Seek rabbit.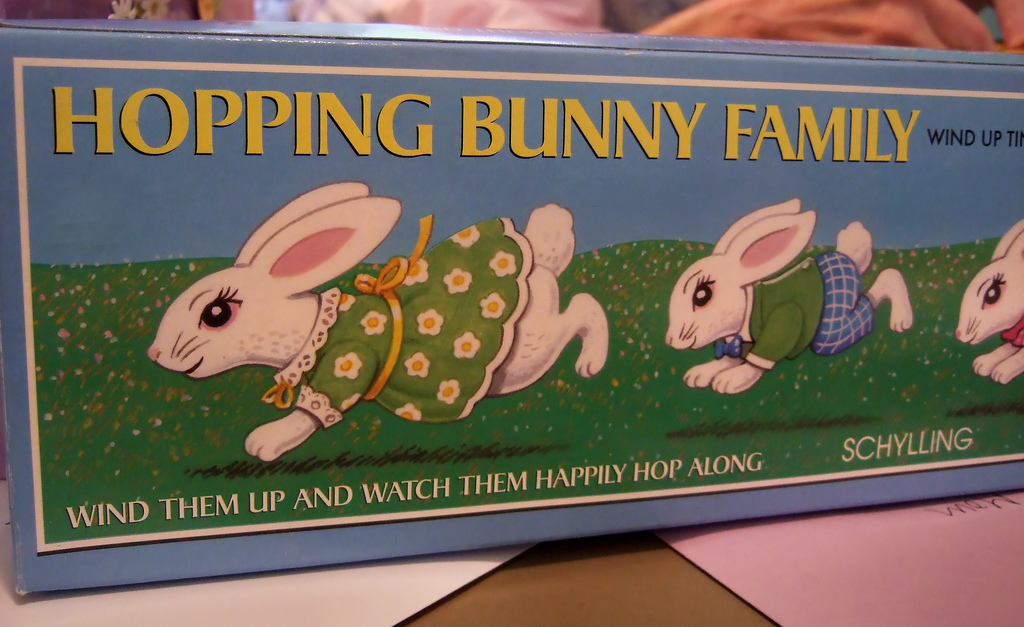
locate(956, 212, 1023, 385).
